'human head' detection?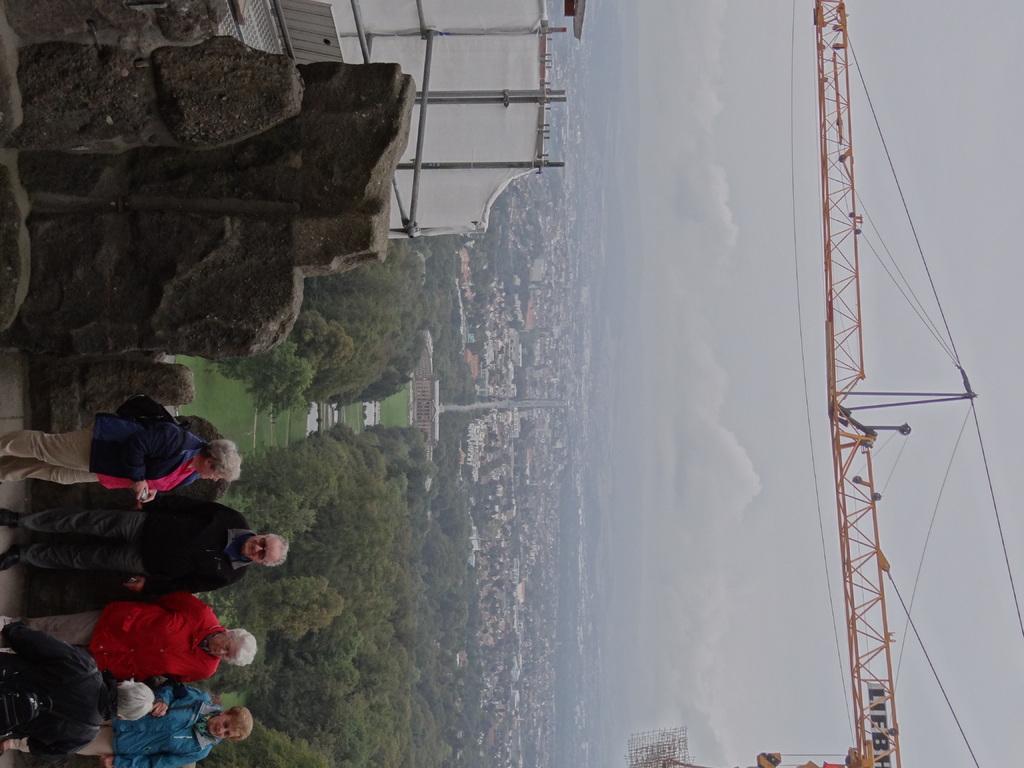
l=204, t=532, r=285, b=606
